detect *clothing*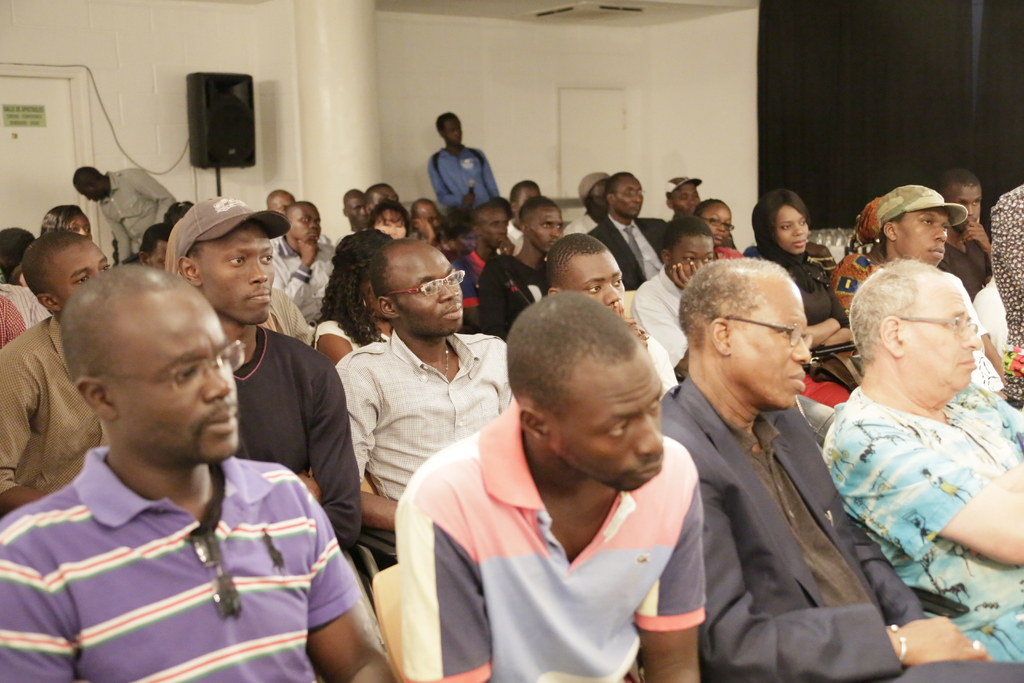
Rect(941, 243, 999, 302)
